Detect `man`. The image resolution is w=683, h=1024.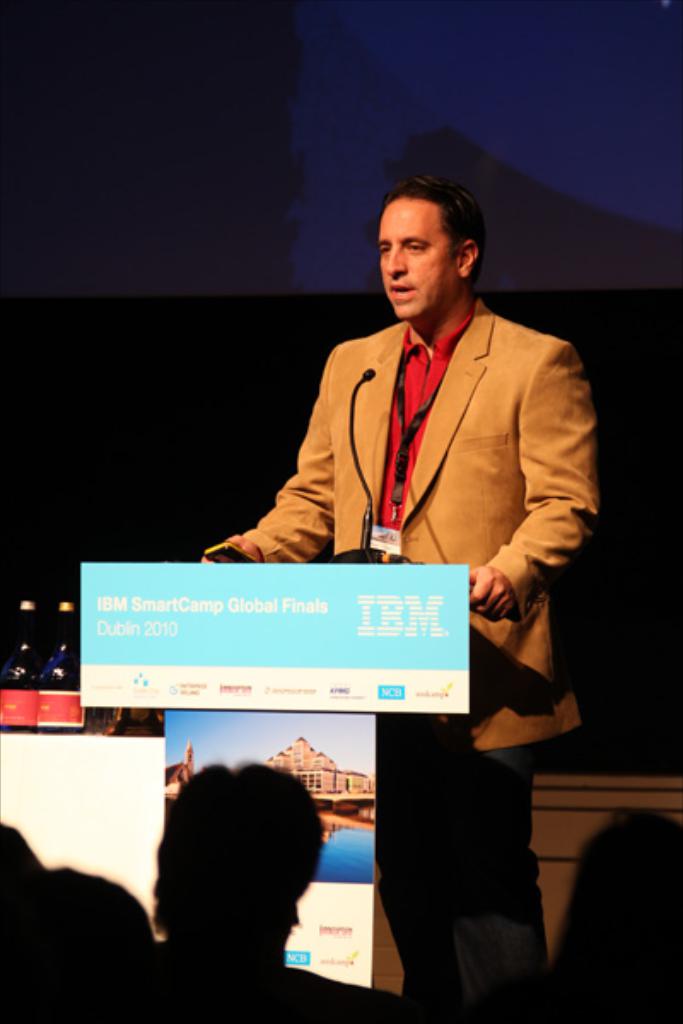
region(231, 169, 610, 807).
